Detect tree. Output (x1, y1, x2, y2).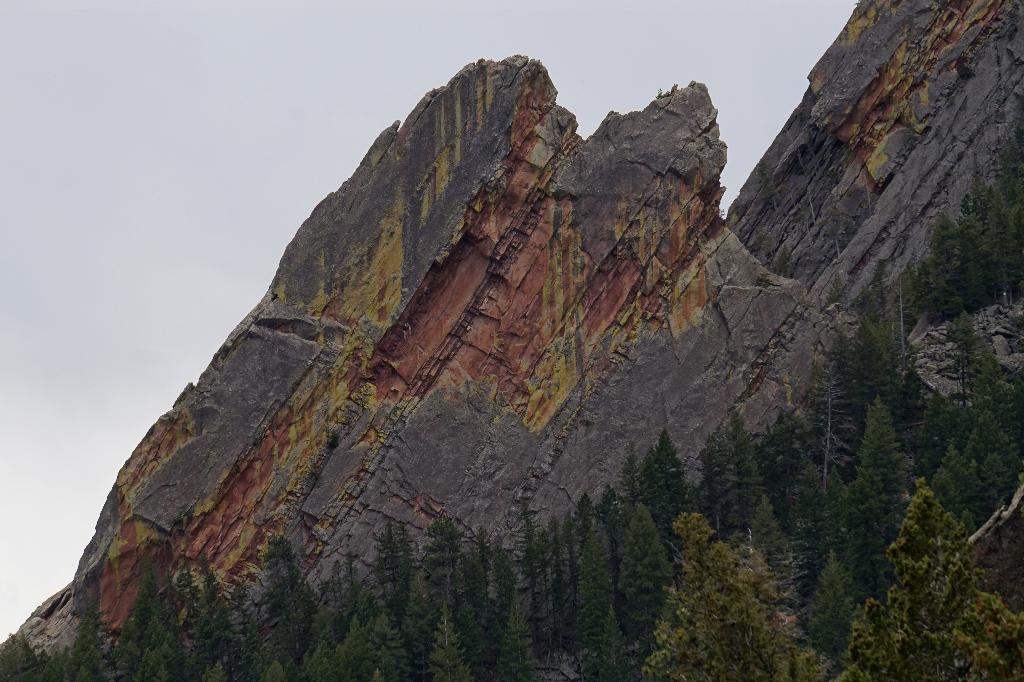
(484, 589, 544, 681).
